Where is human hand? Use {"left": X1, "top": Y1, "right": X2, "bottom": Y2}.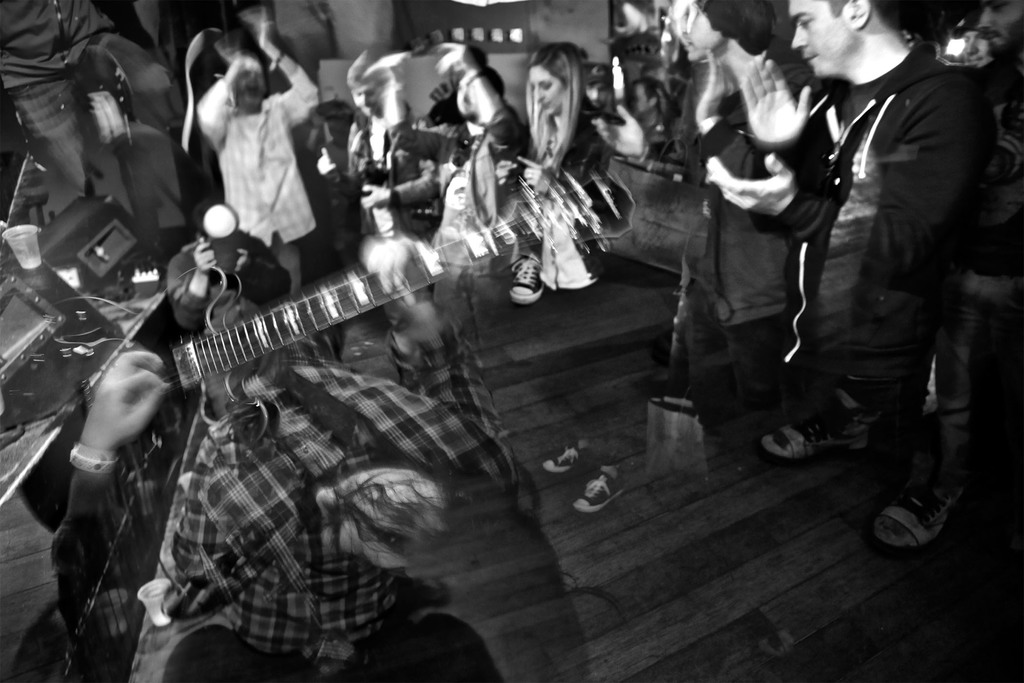
{"left": 237, "top": 244, "right": 252, "bottom": 274}.
